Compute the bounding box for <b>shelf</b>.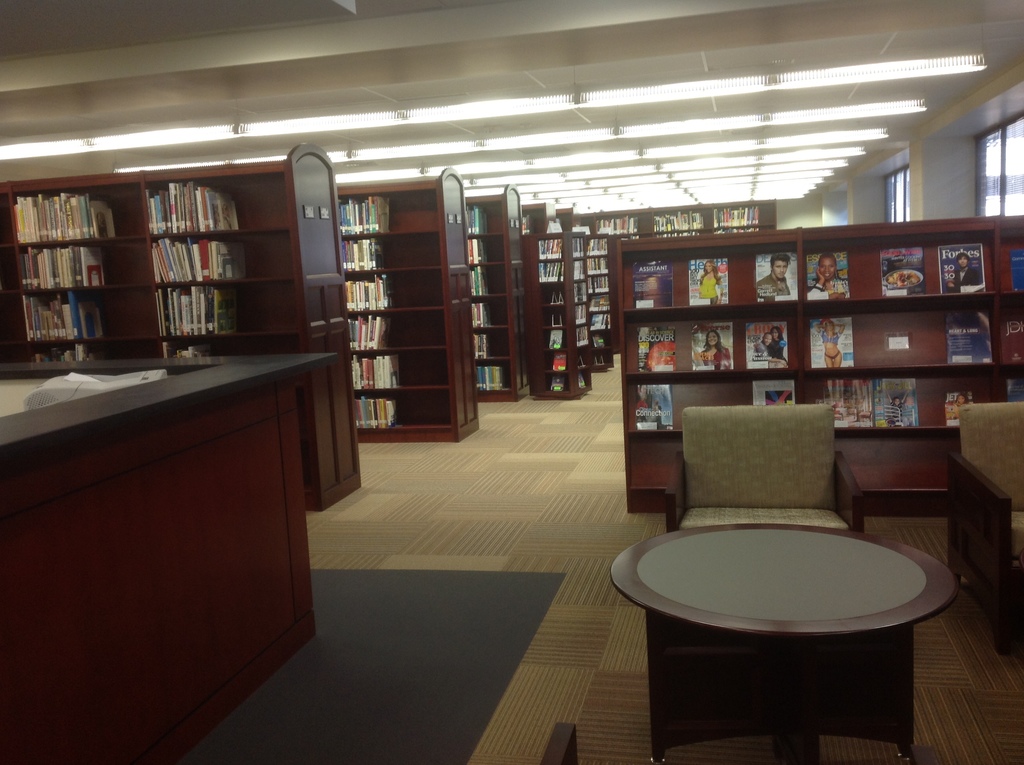
region(614, 227, 998, 517).
